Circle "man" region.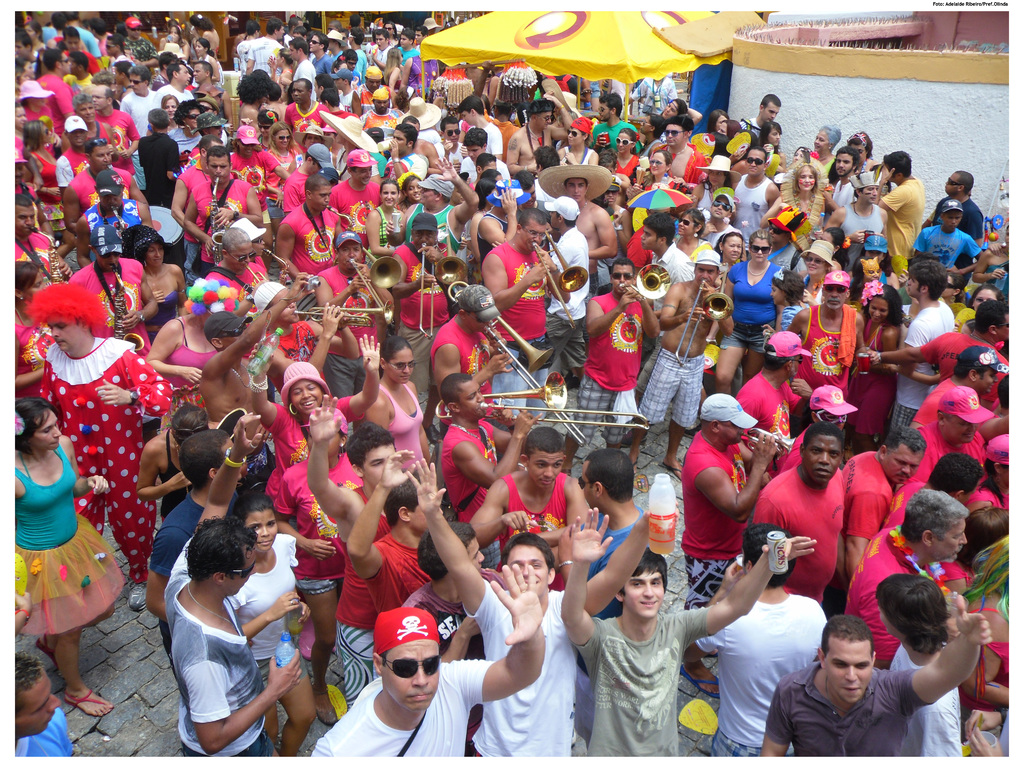
Region: select_region(865, 262, 959, 441).
